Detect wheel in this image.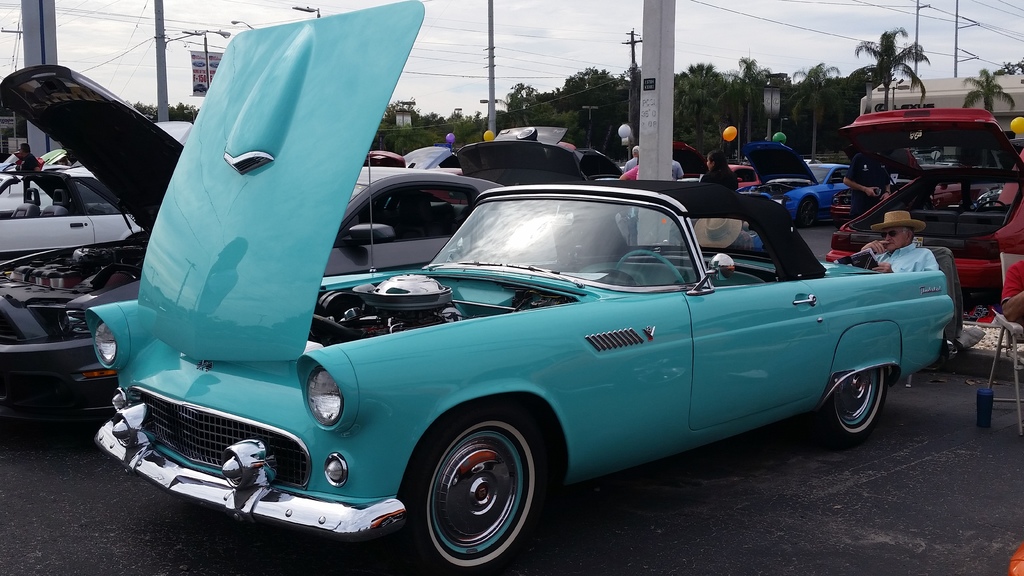
Detection: (800, 195, 819, 225).
